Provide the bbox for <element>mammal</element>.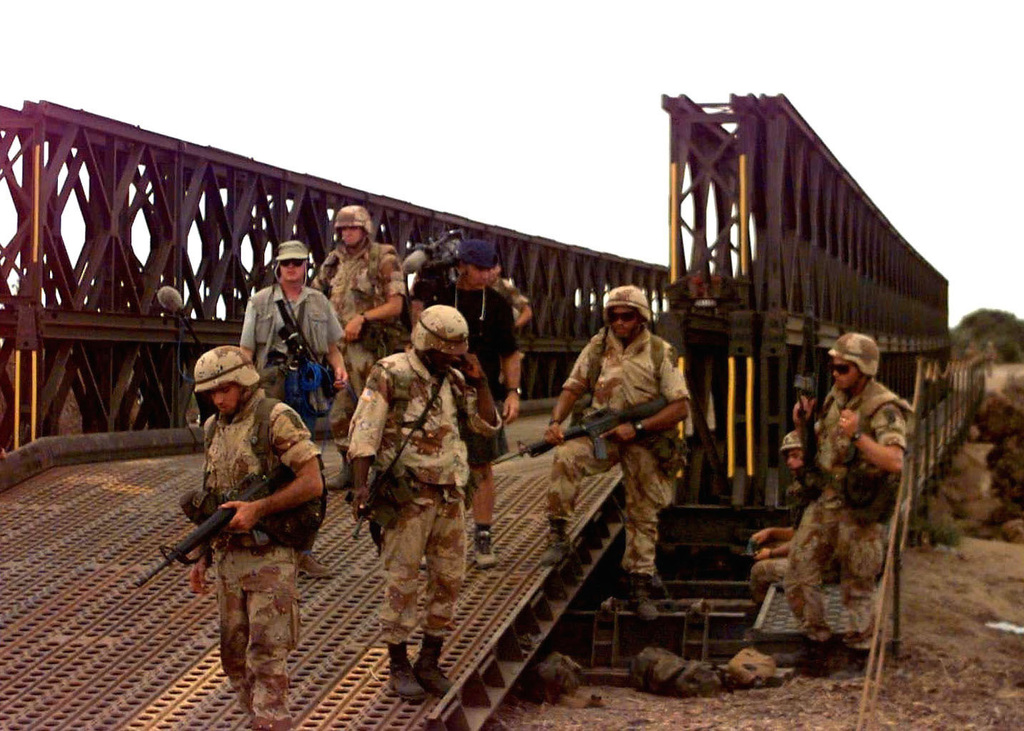
rect(748, 425, 818, 620).
